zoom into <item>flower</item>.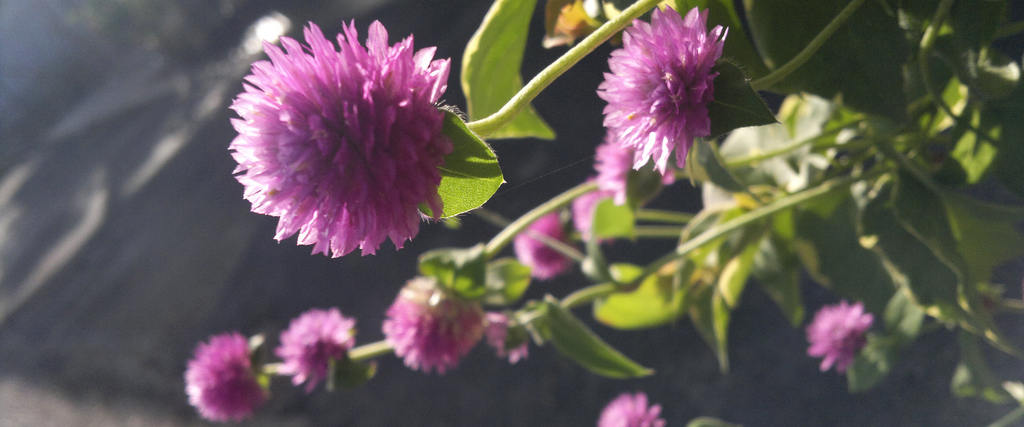
Zoom target: box=[185, 331, 273, 426].
